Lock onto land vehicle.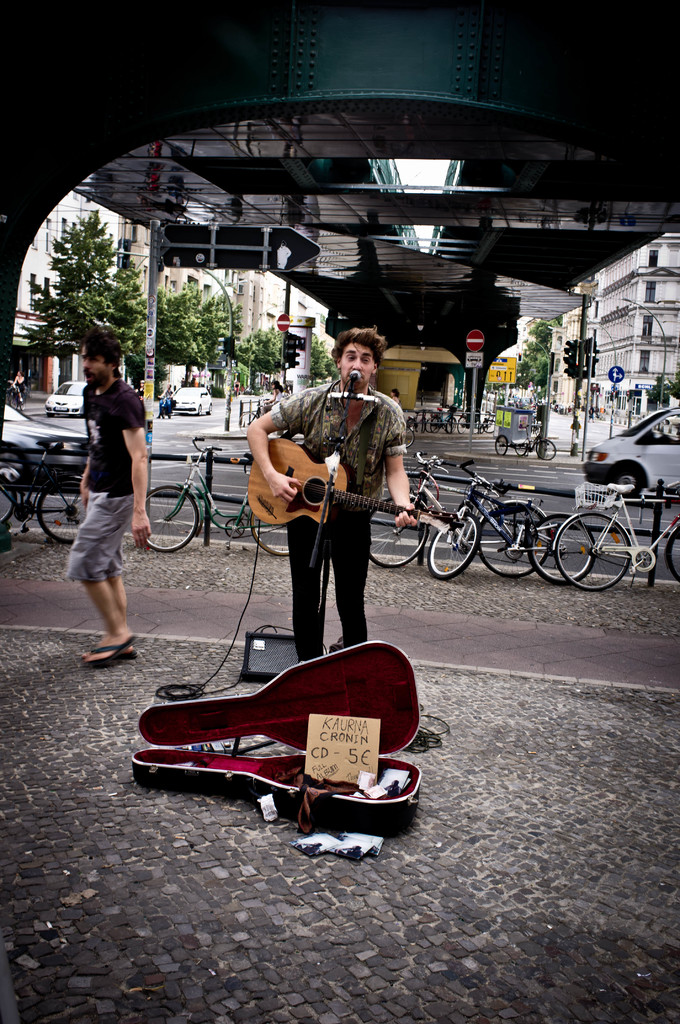
Locked: BBox(145, 436, 291, 560).
